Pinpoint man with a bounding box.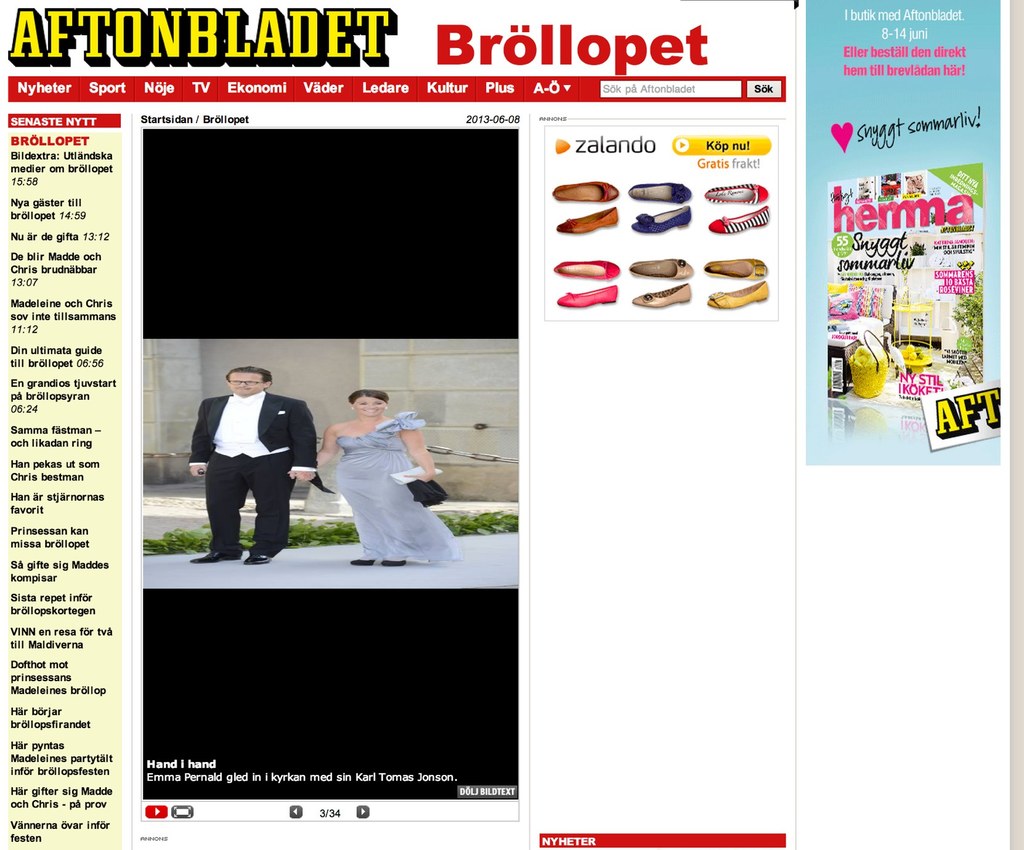
<box>184,363,326,563</box>.
